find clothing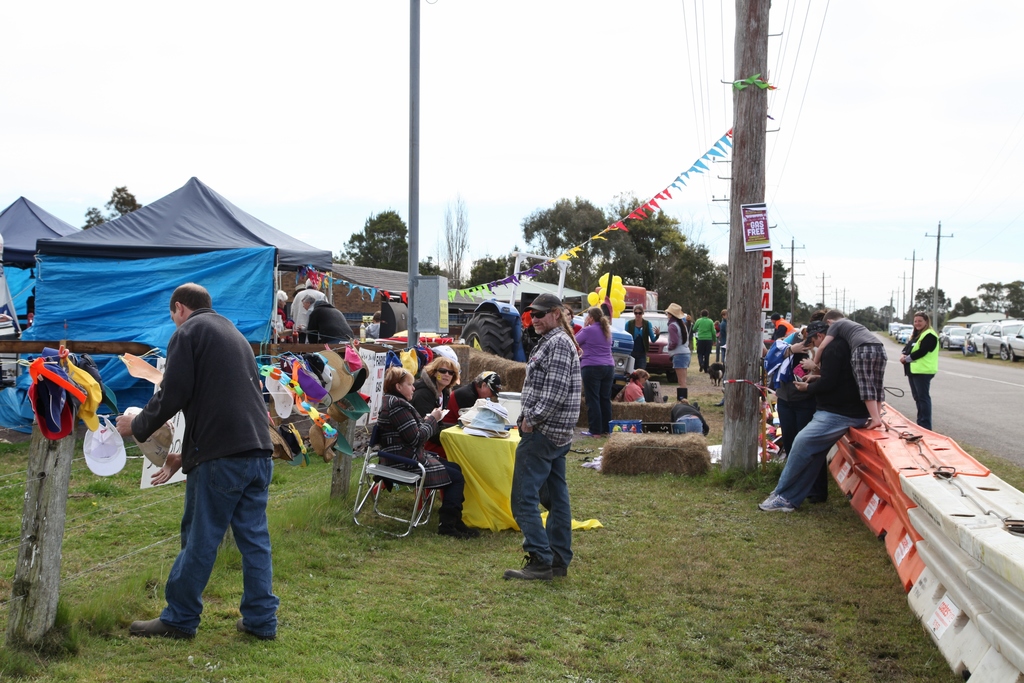
<region>665, 320, 694, 366</region>
